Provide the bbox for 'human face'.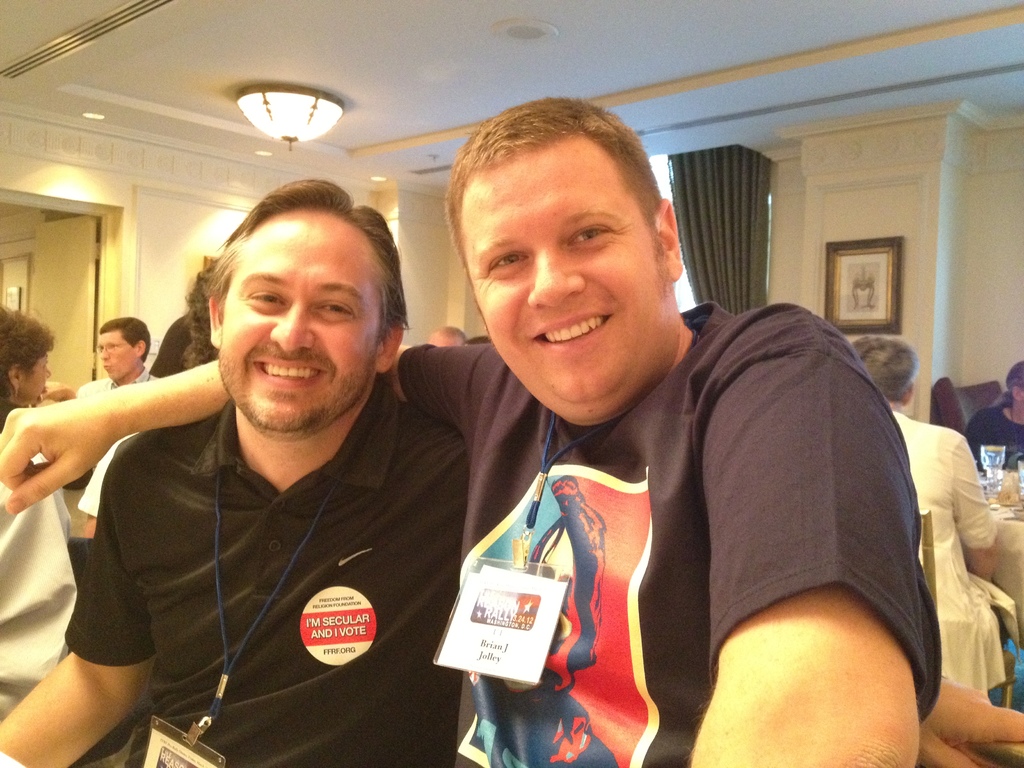
left=97, top=332, right=138, bottom=383.
